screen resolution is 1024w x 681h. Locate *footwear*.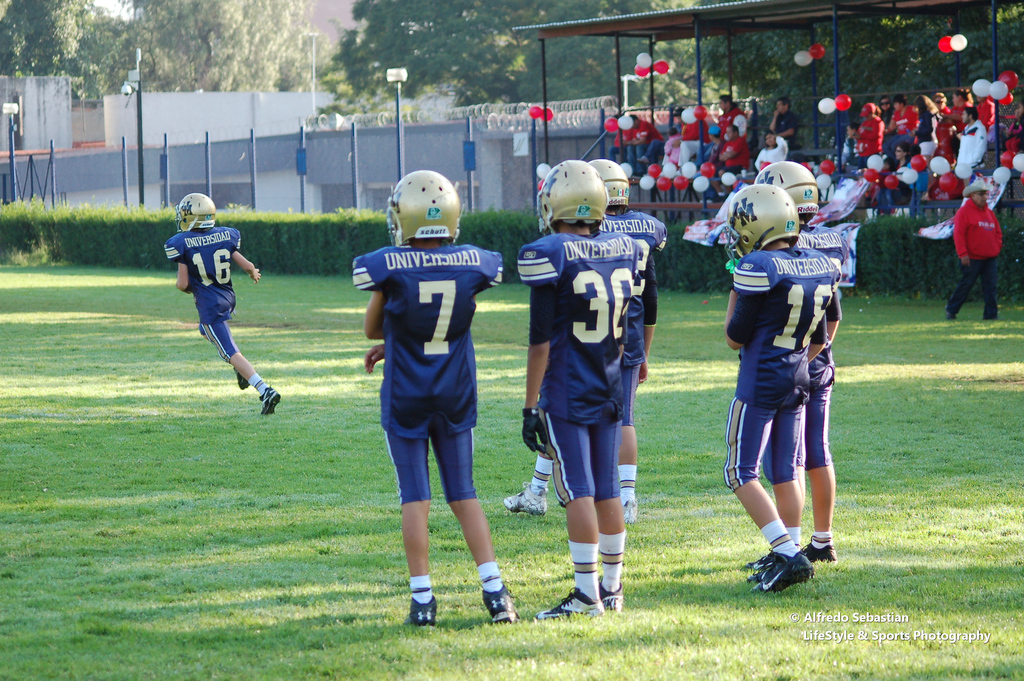
region(755, 550, 813, 596).
